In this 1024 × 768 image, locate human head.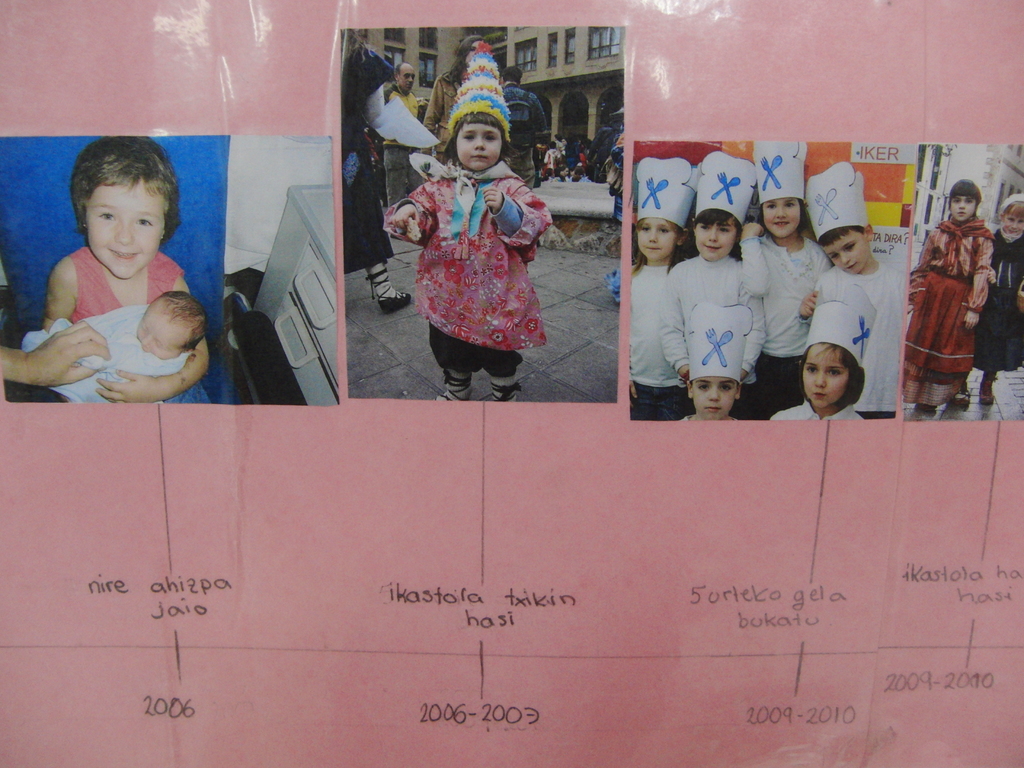
Bounding box: (x1=449, y1=102, x2=508, y2=170).
